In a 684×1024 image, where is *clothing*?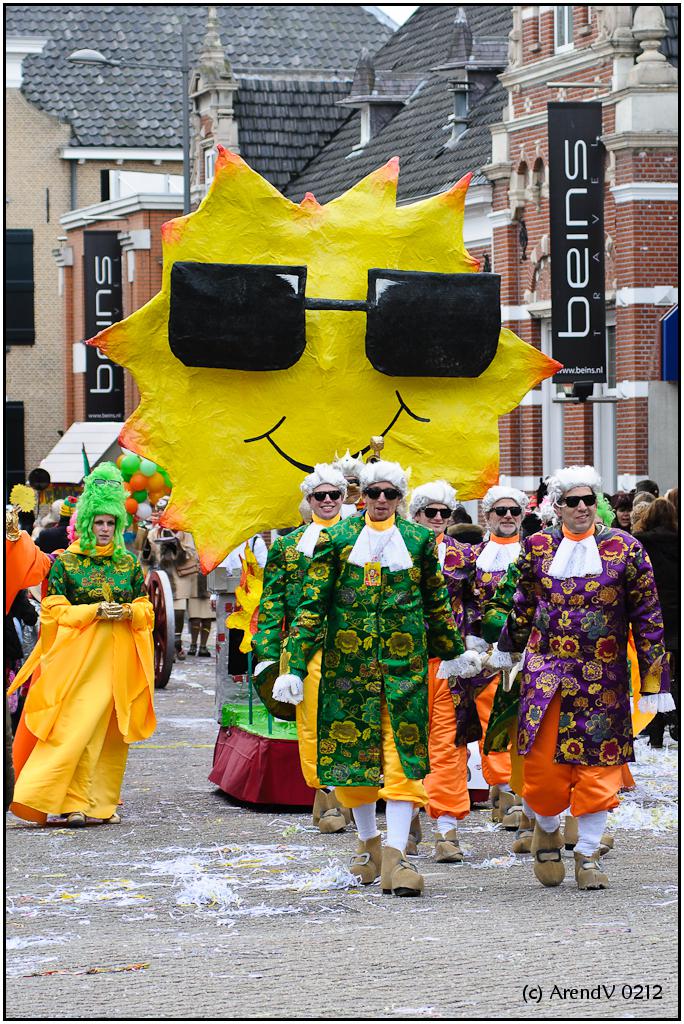
x1=0 y1=520 x2=63 y2=639.
